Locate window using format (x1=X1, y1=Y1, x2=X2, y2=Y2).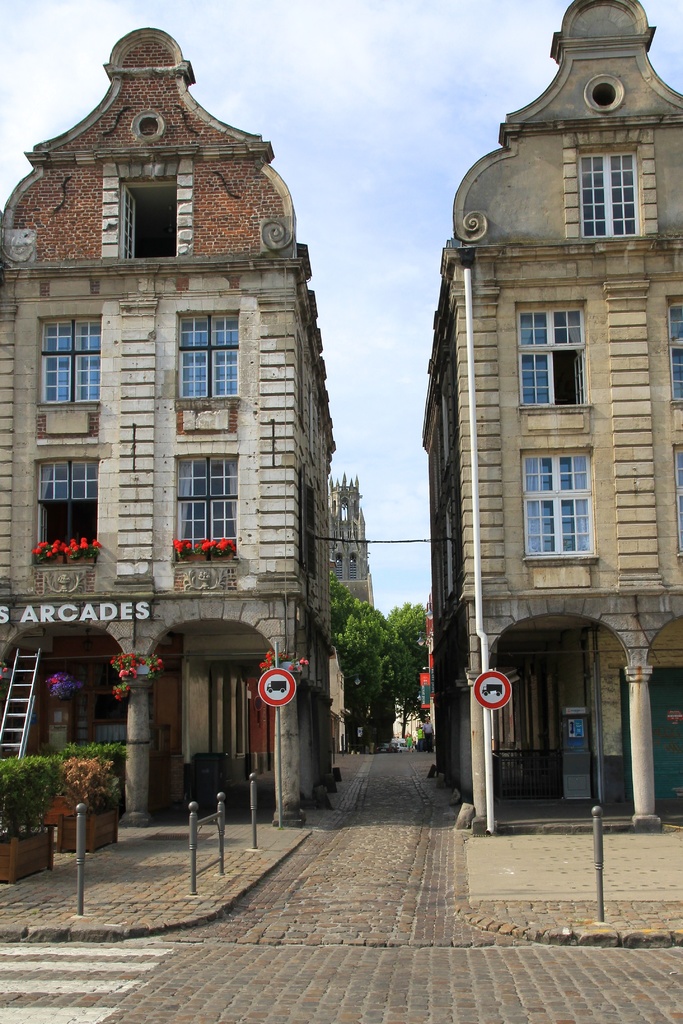
(x1=36, y1=458, x2=99, y2=553).
